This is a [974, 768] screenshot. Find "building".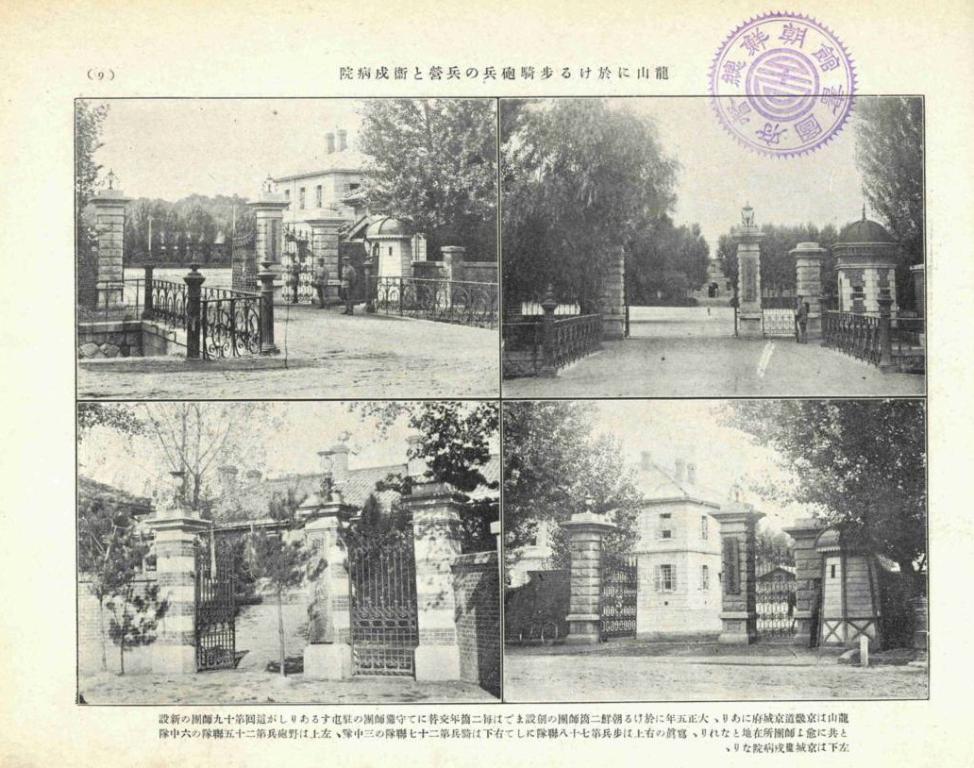
Bounding box: [left=507, top=443, right=794, bottom=638].
